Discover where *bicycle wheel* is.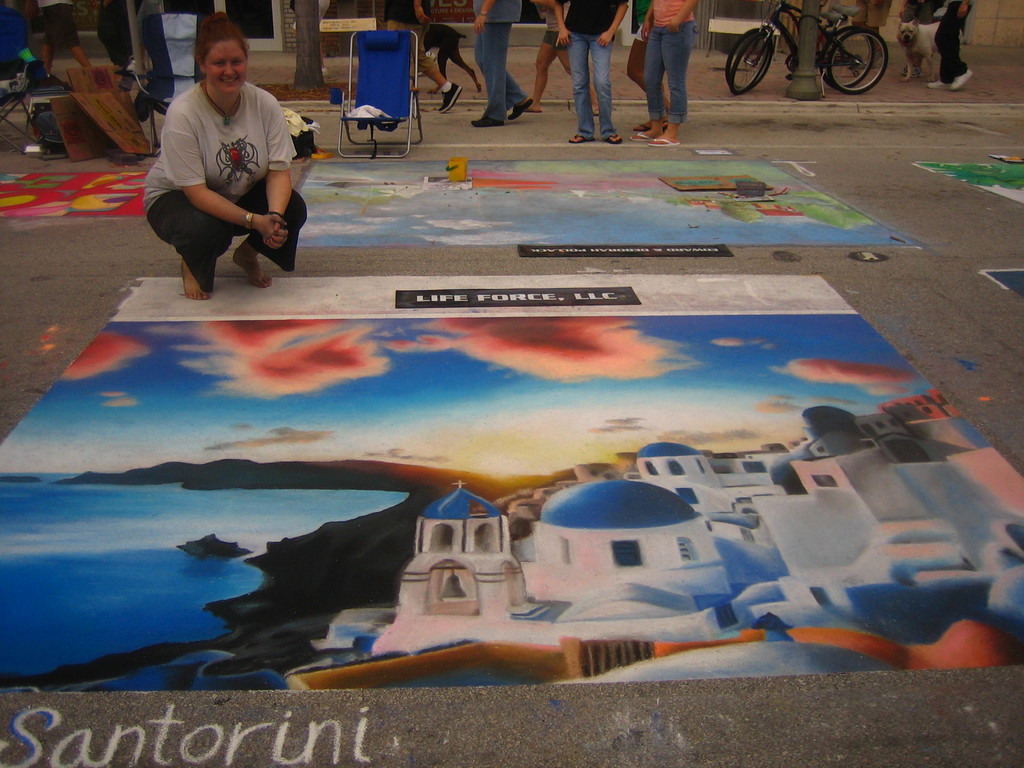
Discovered at 821/24/873/90.
